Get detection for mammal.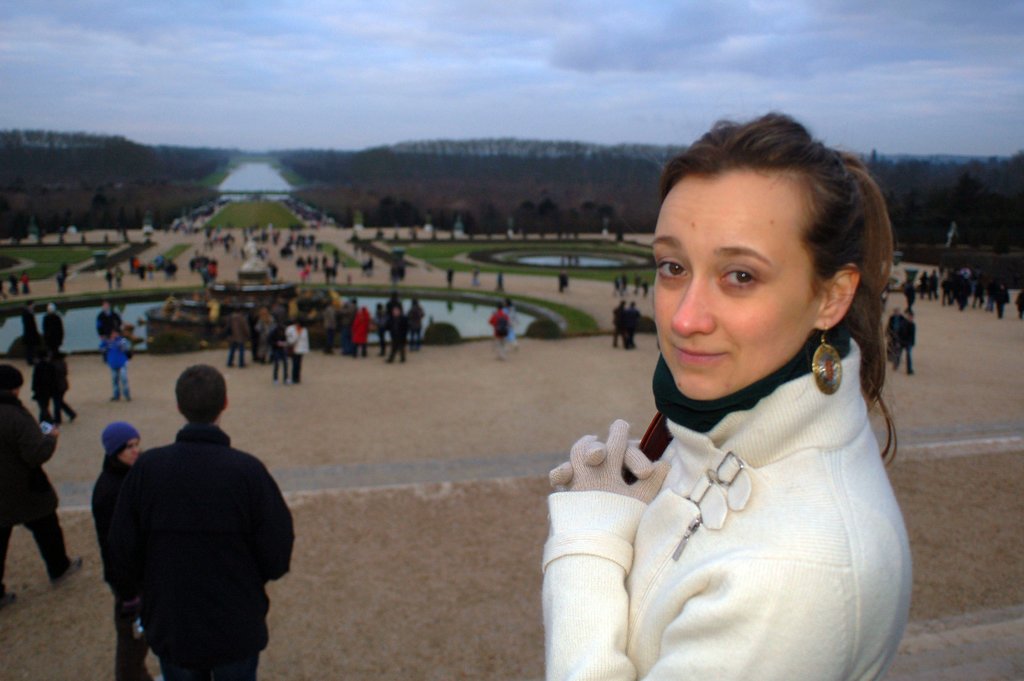
Detection: rect(555, 272, 566, 294).
